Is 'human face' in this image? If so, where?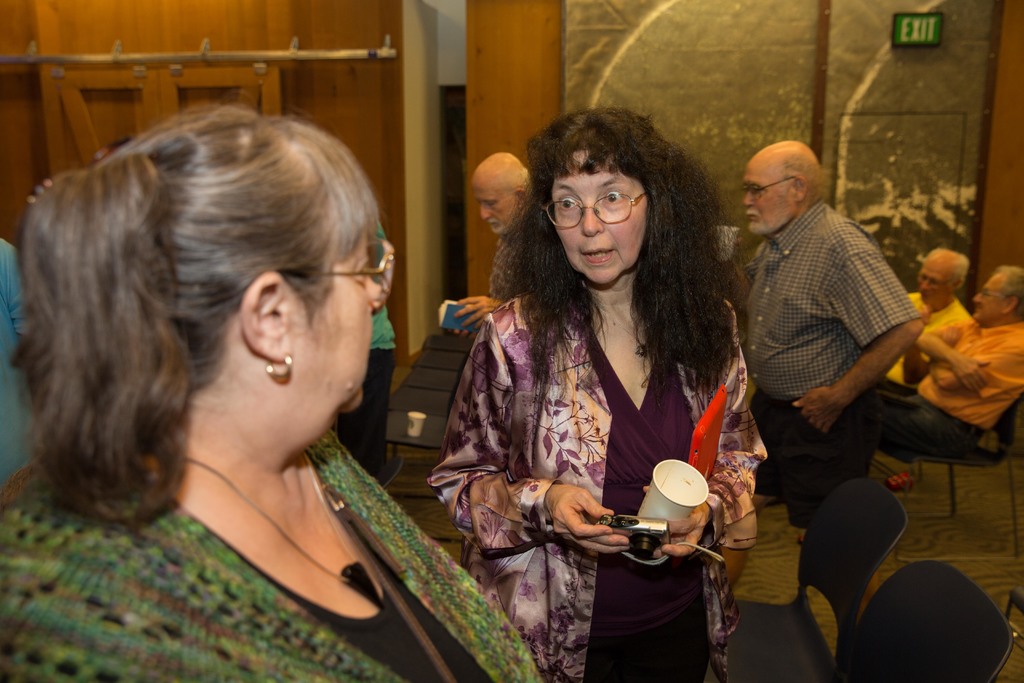
Yes, at (974, 273, 1008, 323).
